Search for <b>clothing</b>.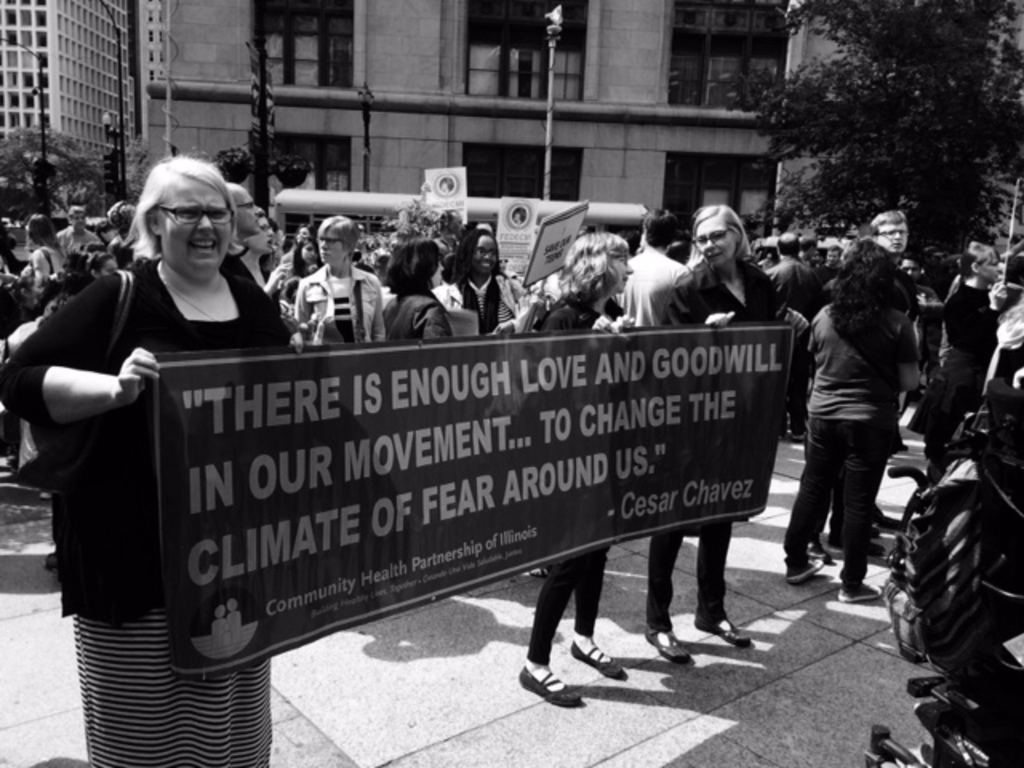
Found at 931, 278, 1000, 488.
